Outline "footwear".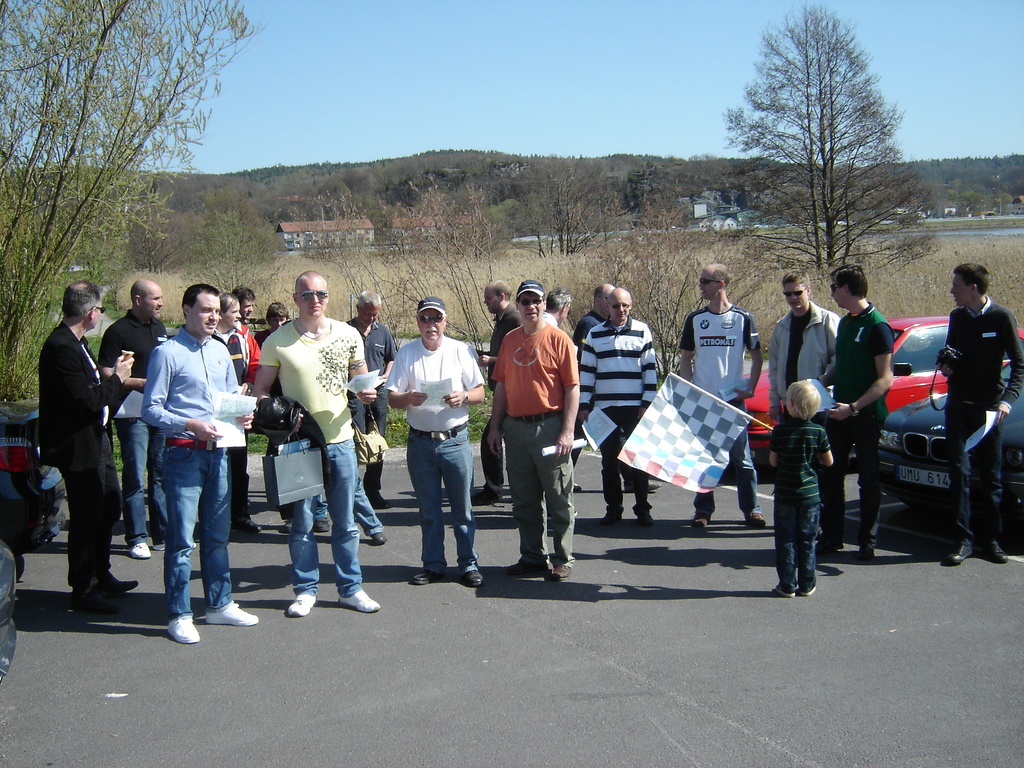
Outline: crop(164, 618, 198, 641).
